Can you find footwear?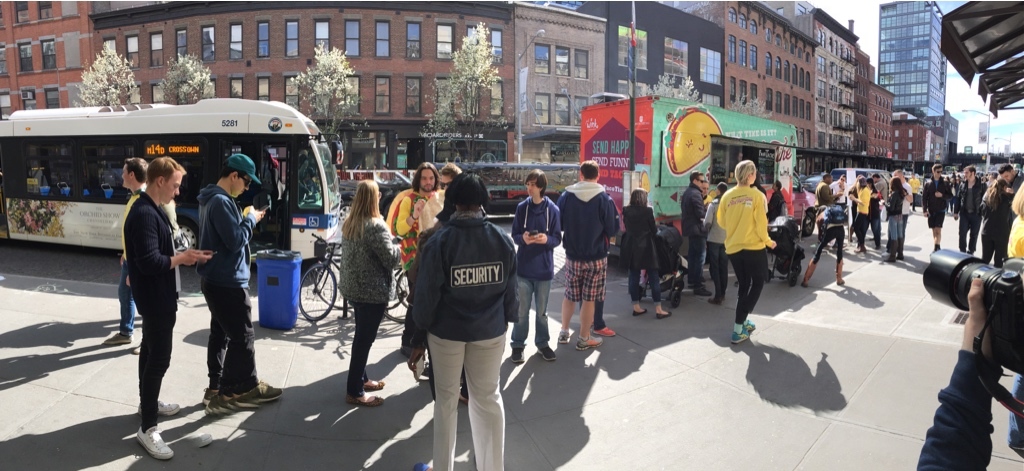
Yes, bounding box: [left=855, top=246, right=867, bottom=254].
